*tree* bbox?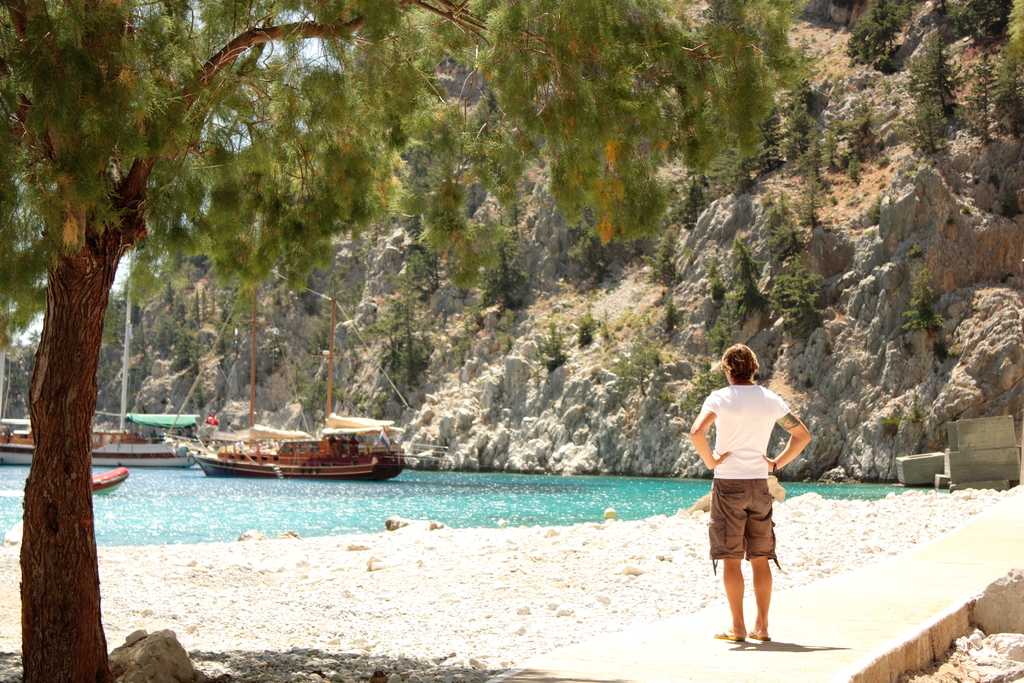
bbox=[641, 245, 686, 293]
